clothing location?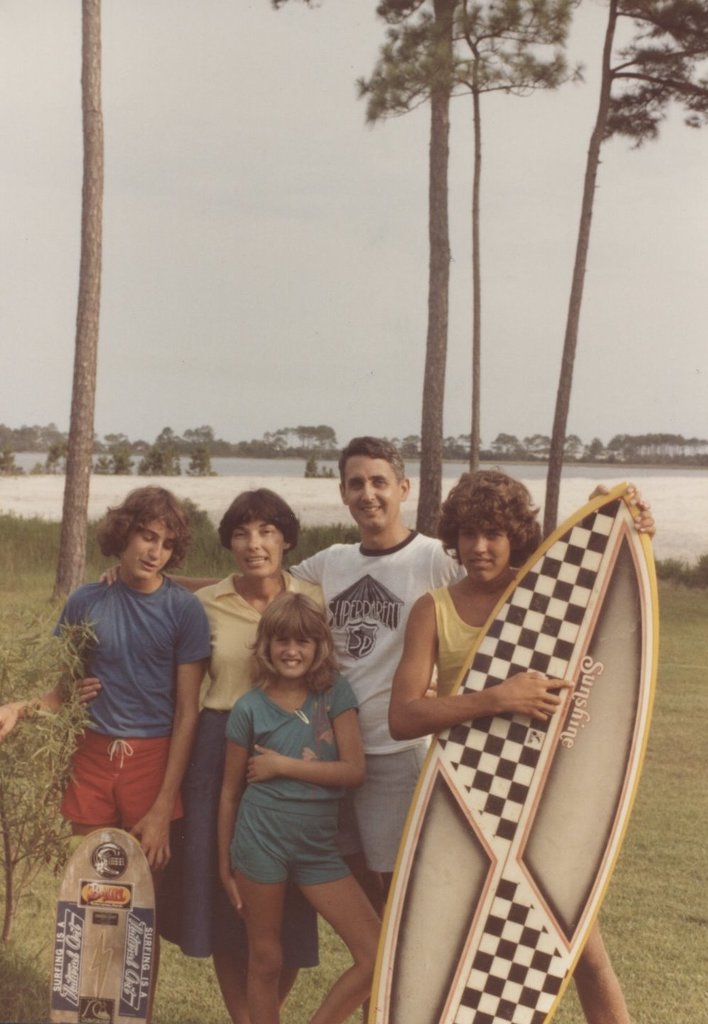
429, 575, 496, 698
